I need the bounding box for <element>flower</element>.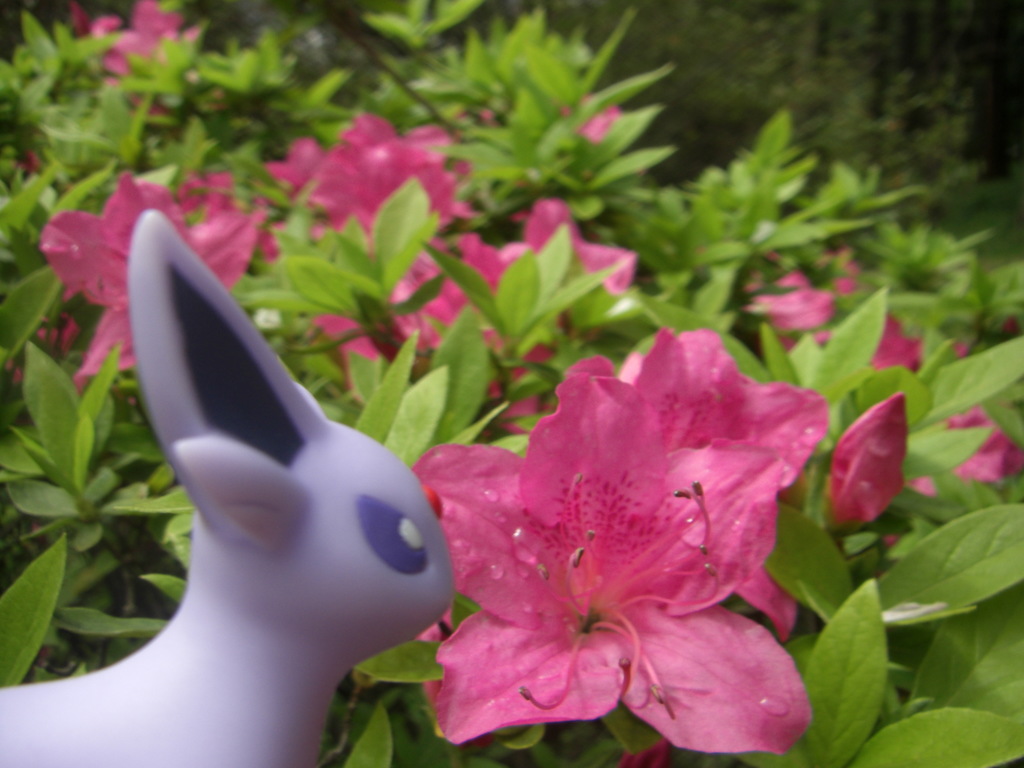
Here it is: bbox=(826, 393, 903, 521).
